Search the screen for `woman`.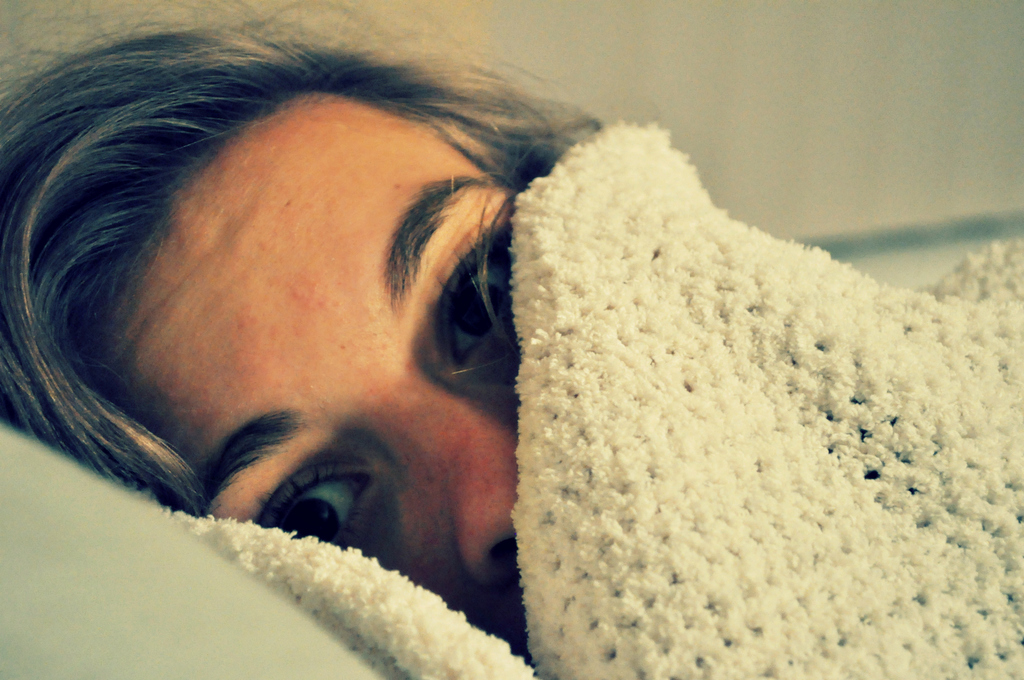
Found at box=[2, 0, 607, 651].
